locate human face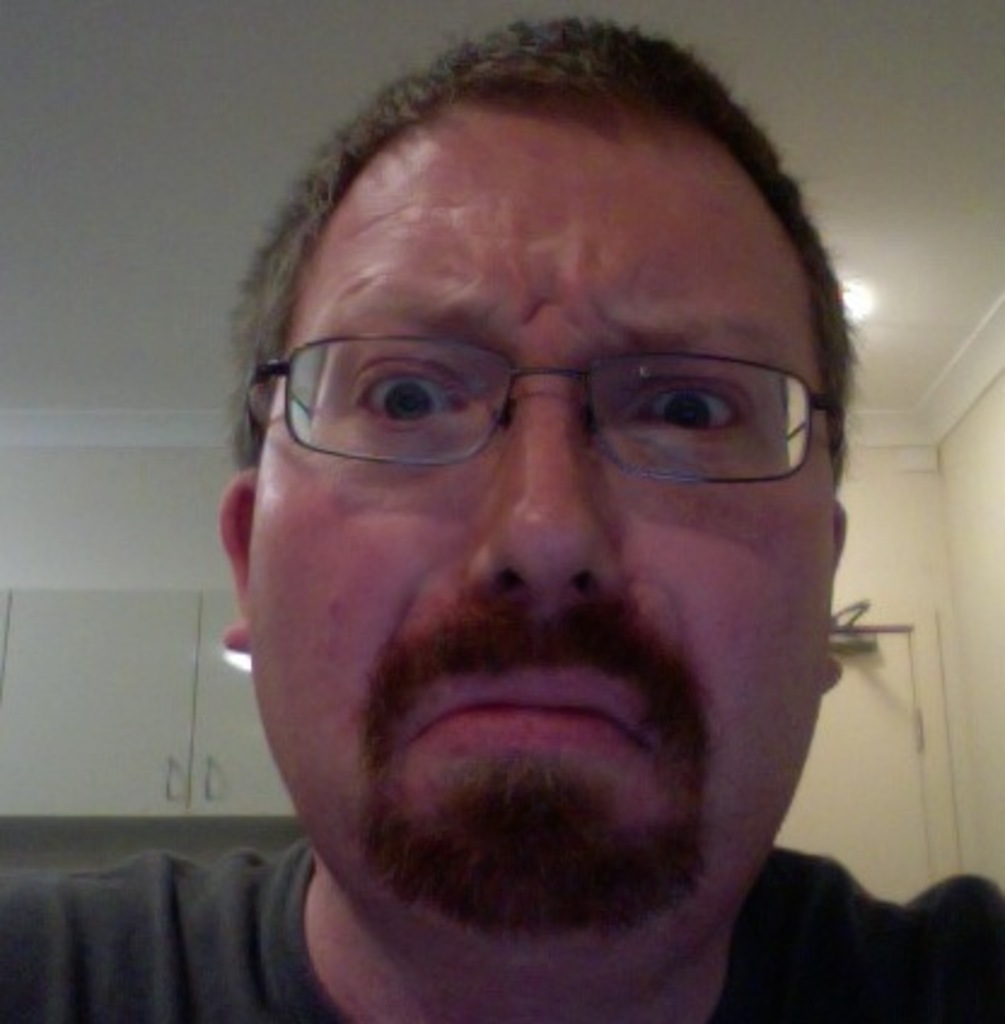
select_region(249, 92, 829, 952)
